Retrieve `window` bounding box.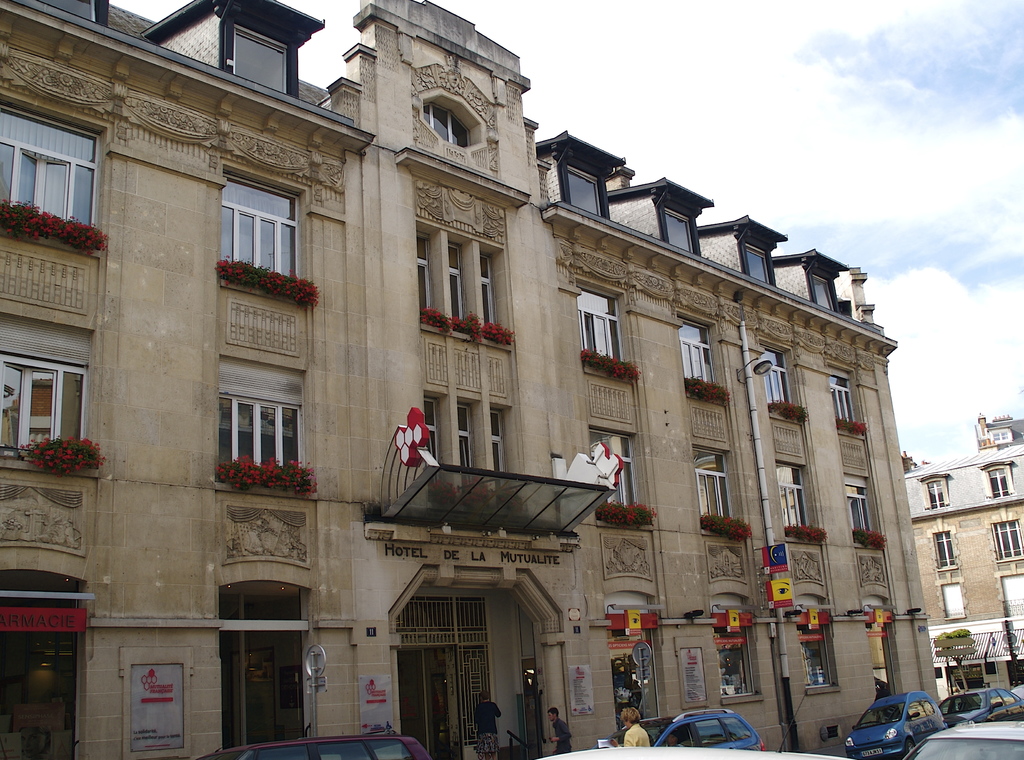
Bounding box: [938,583,965,620].
